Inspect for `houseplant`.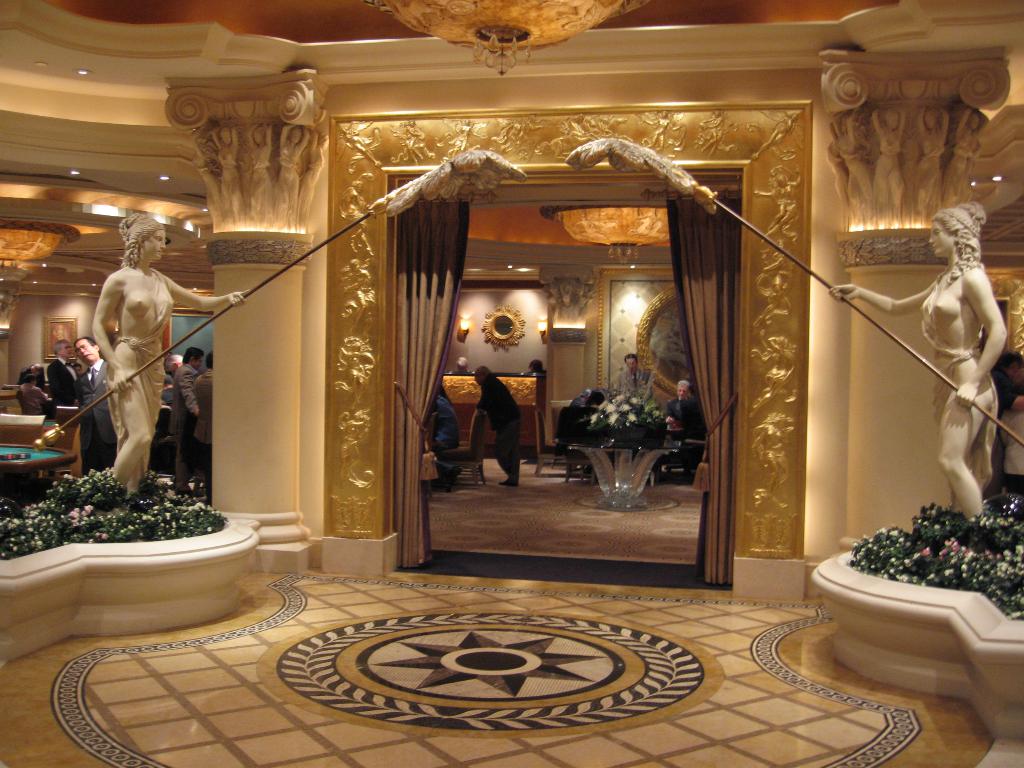
Inspection: {"x1": 582, "y1": 385, "x2": 674, "y2": 447}.
